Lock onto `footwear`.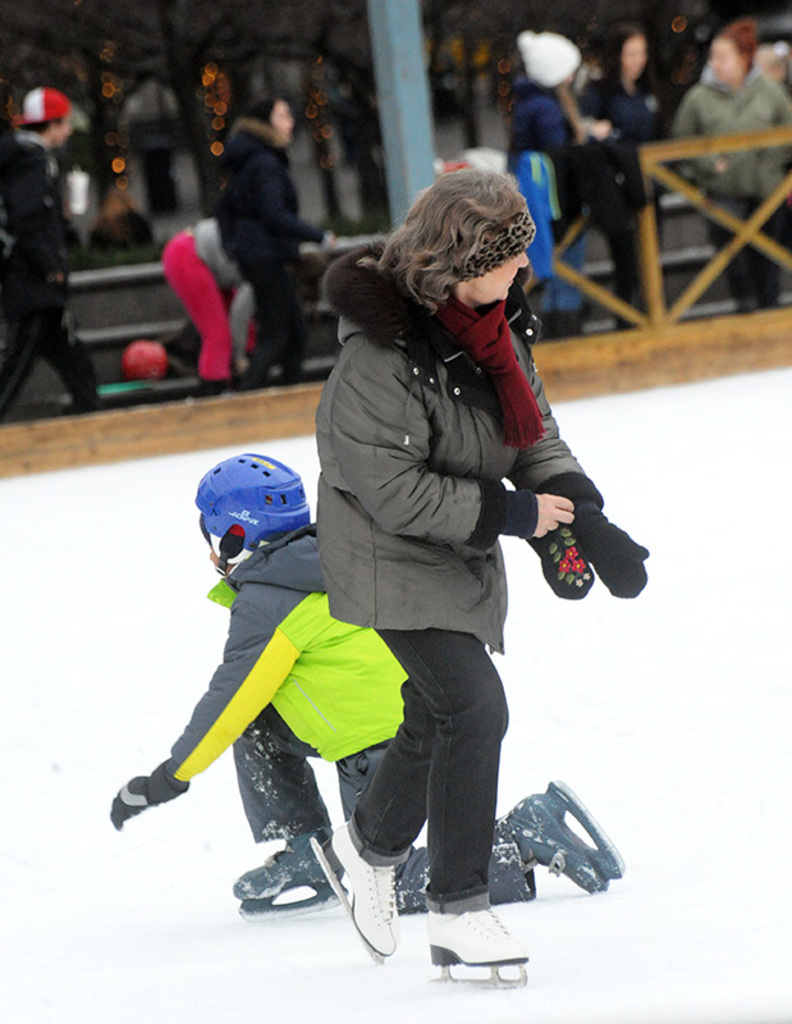
Locked: [left=329, top=827, right=394, bottom=955].
